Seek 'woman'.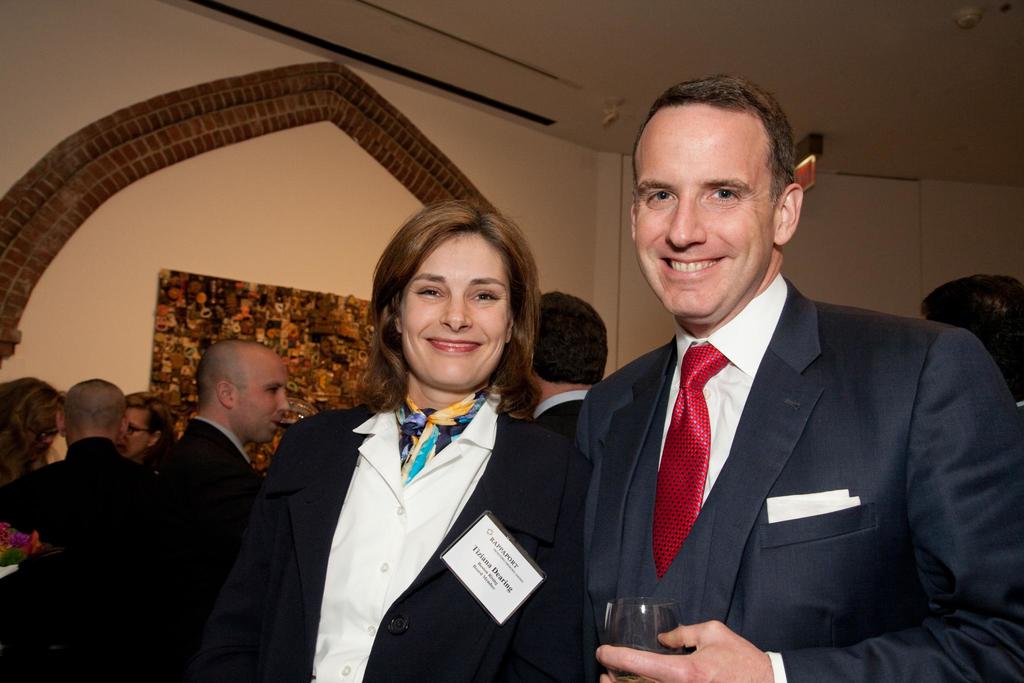
detection(242, 213, 586, 682).
